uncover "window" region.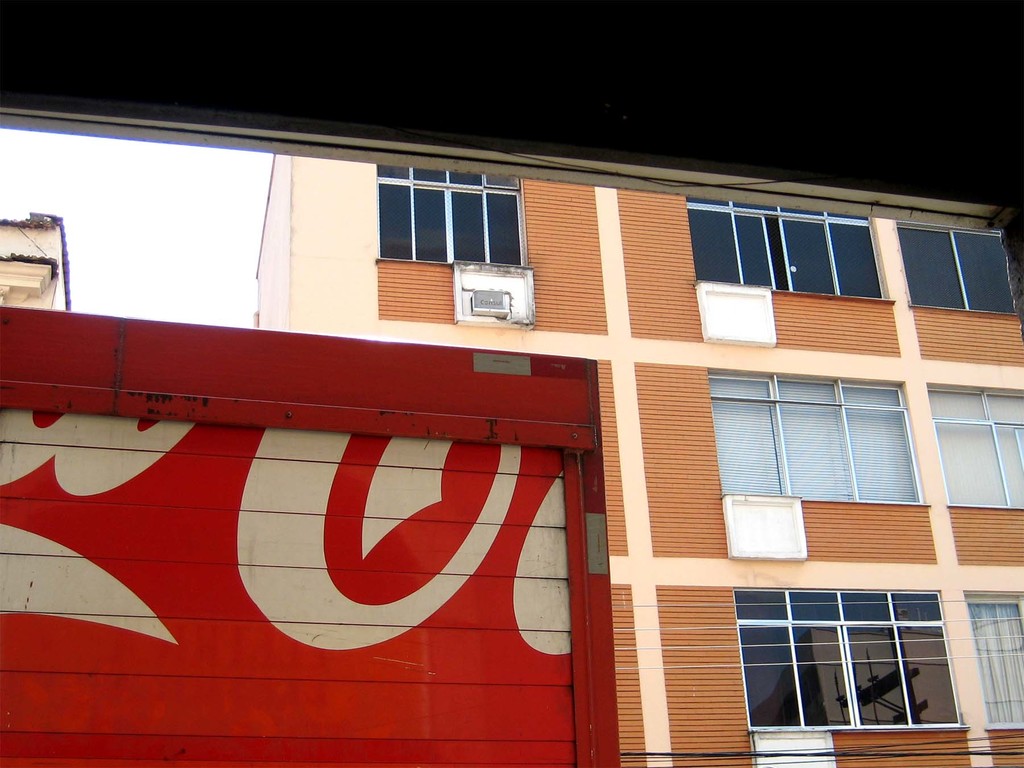
Uncovered: Rect(685, 193, 892, 308).
